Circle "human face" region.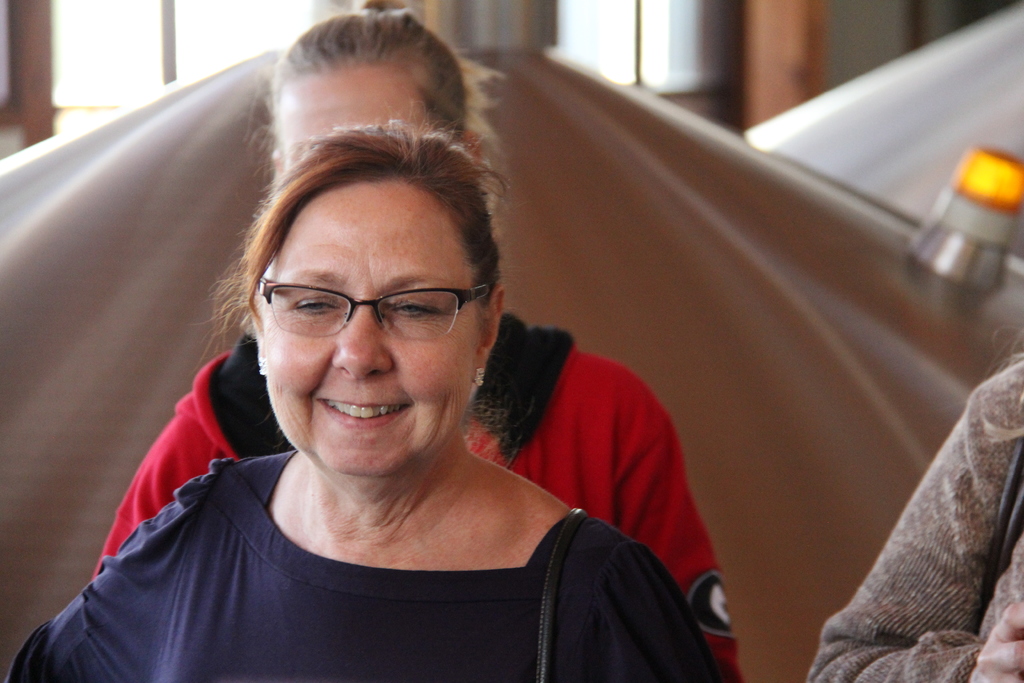
Region: bbox(273, 66, 441, 175).
